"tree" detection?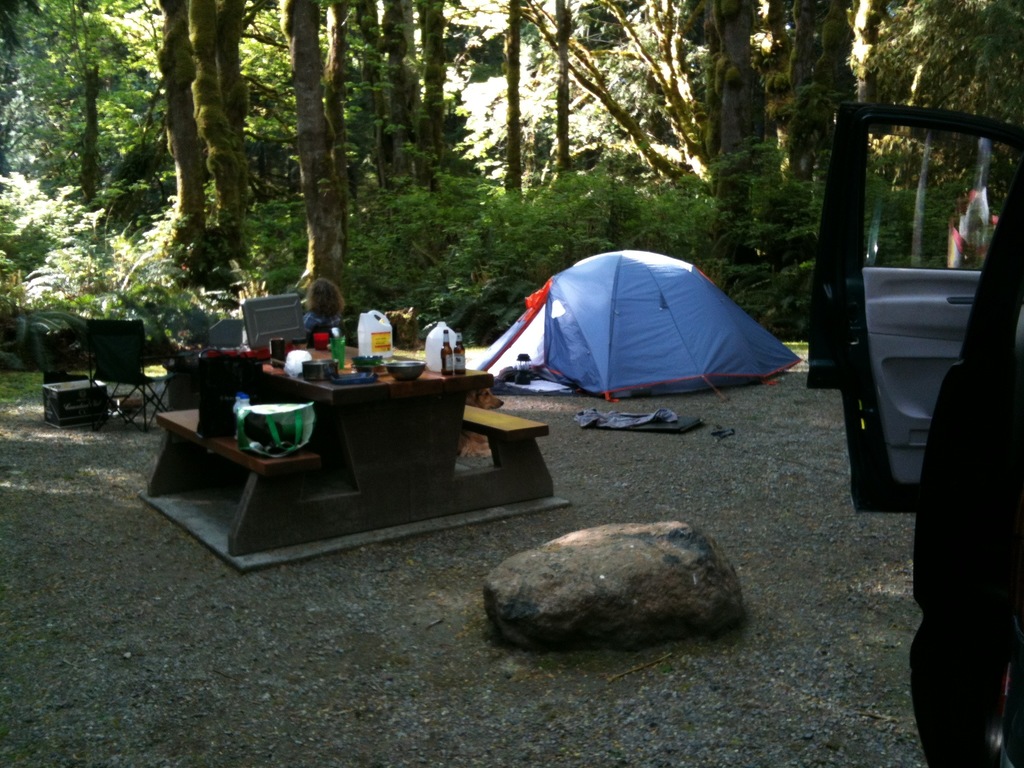
bbox=[500, 0, 529, 210]
